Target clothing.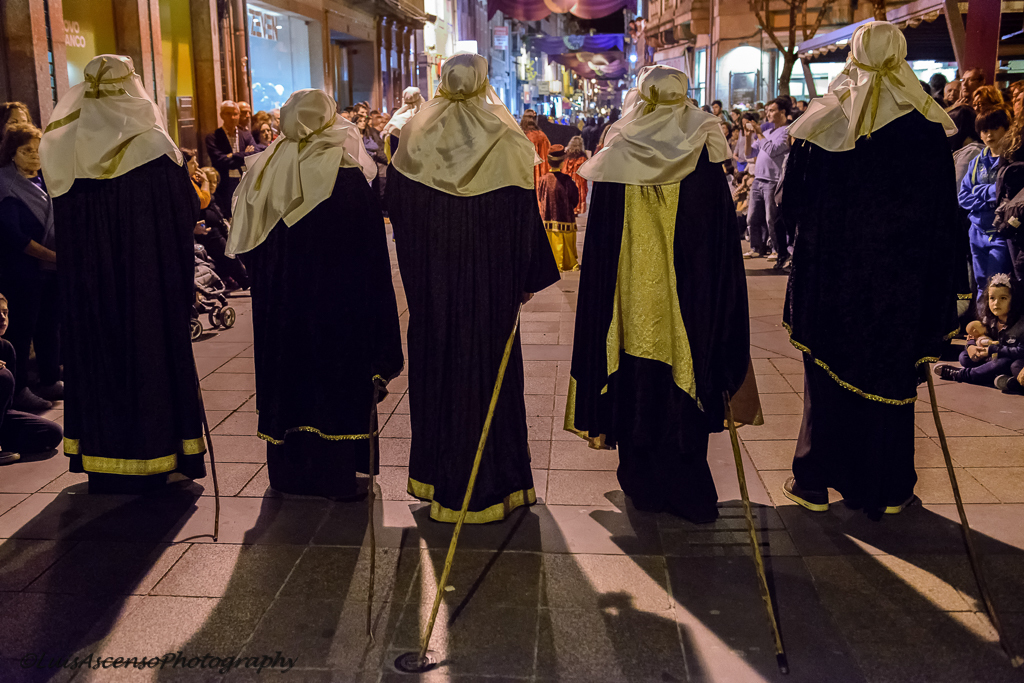
Target region: rect(376, 46, 562, 538).
